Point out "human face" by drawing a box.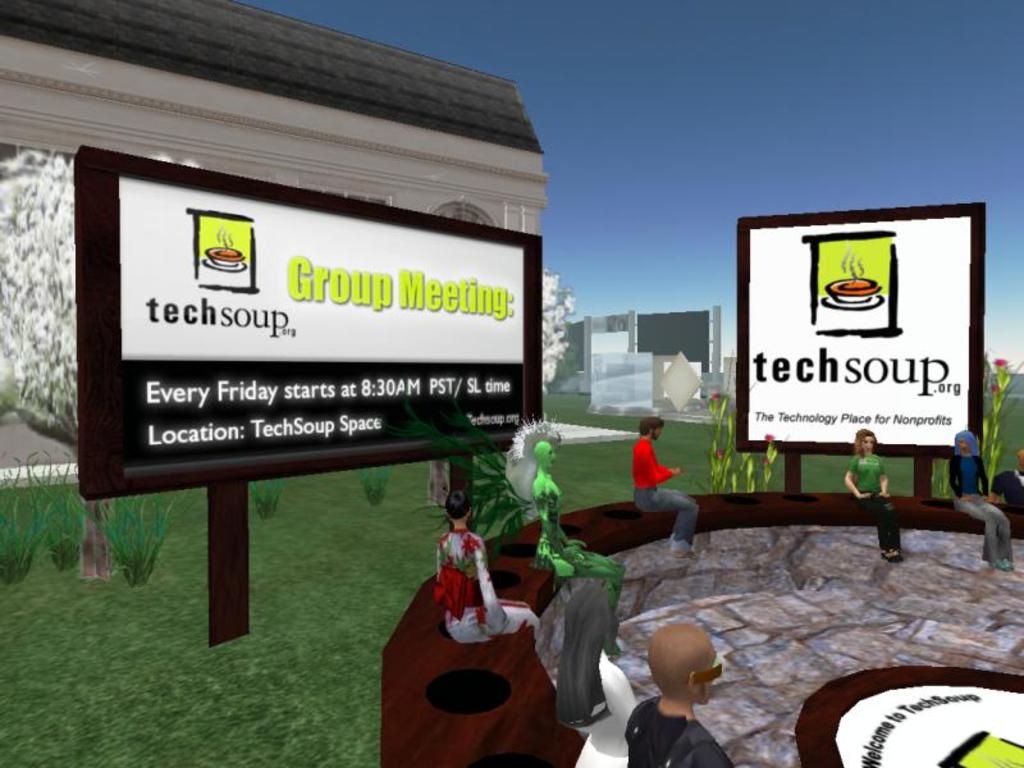
[x1=861, y1=436, x2=872, y2=453].
